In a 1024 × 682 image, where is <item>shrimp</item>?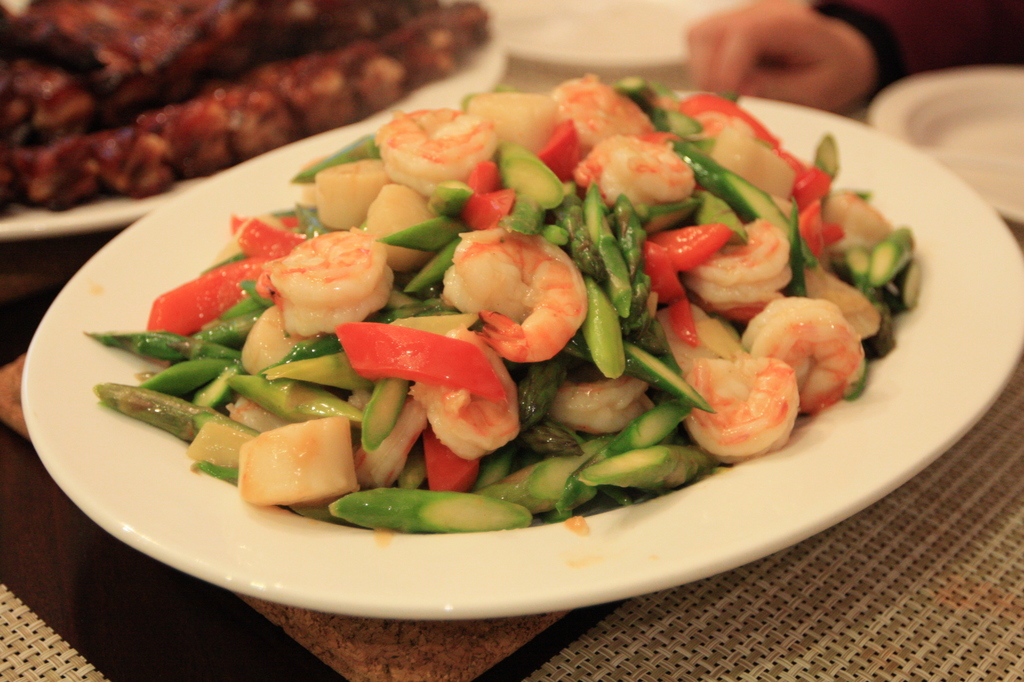
<bbox>439, 225, 592, 359</bbox>.
